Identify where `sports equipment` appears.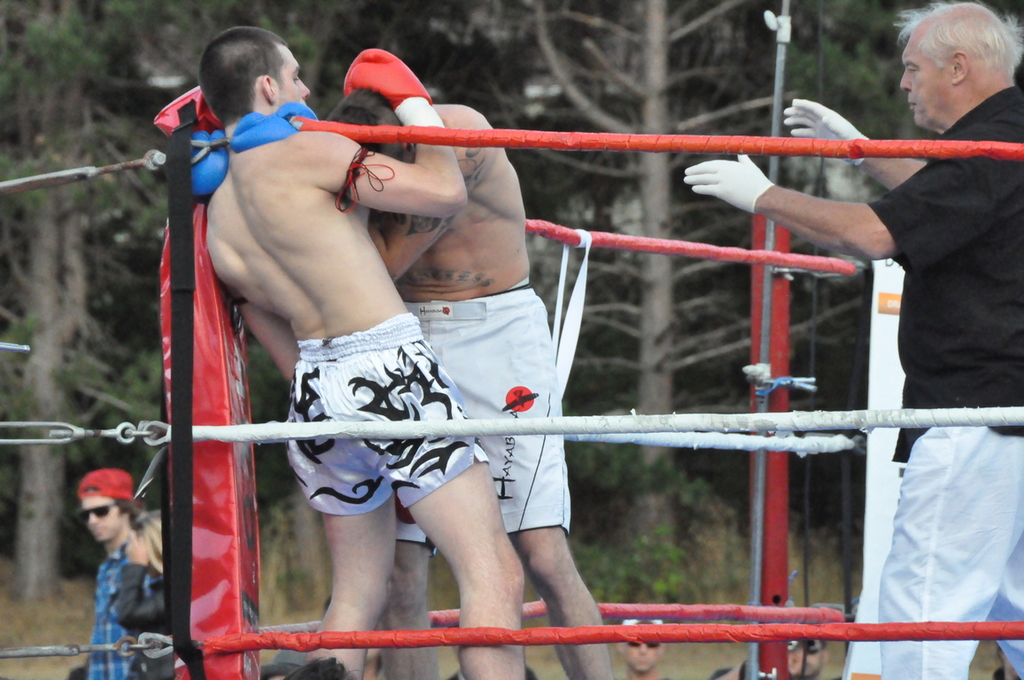
Appears at 158, 84, 224, 134.
